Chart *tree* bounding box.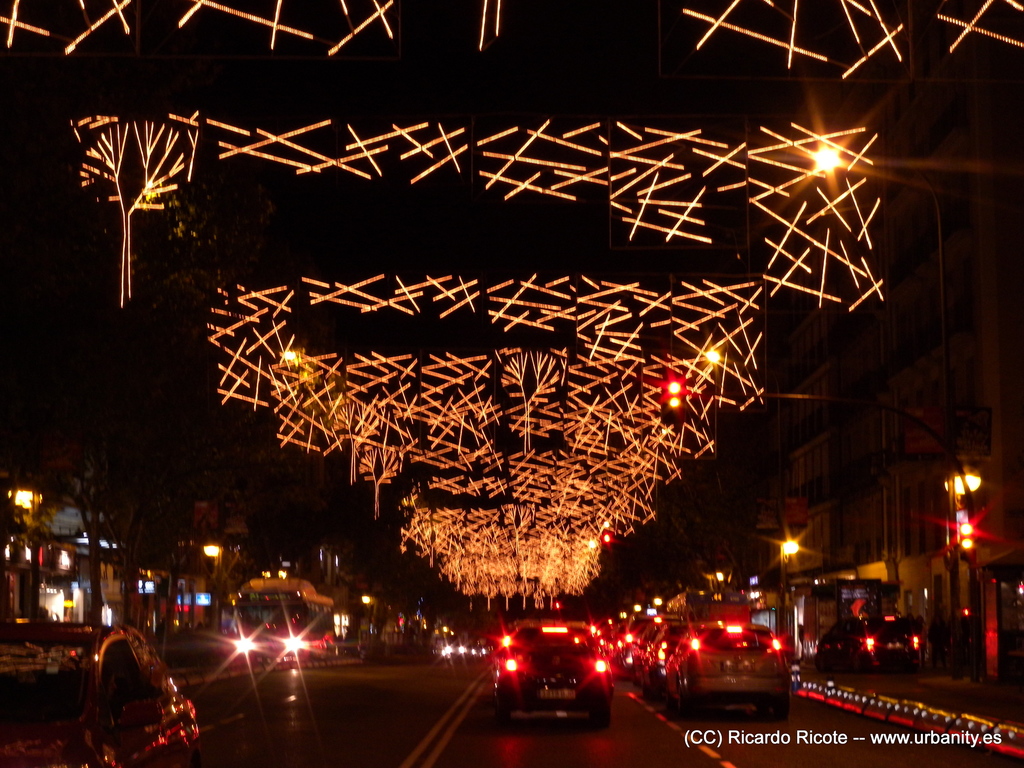
Charted: (32,435,140,628).
